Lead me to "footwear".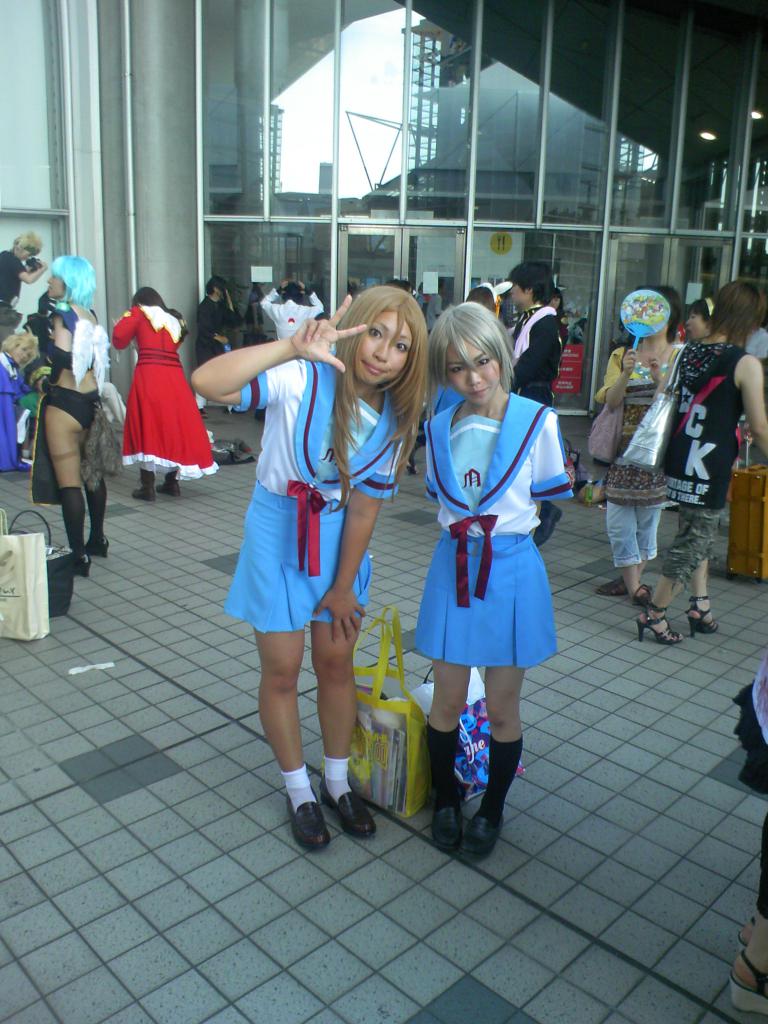
Lead to [x1=728, y1=956, x2=767, y2=1020].
